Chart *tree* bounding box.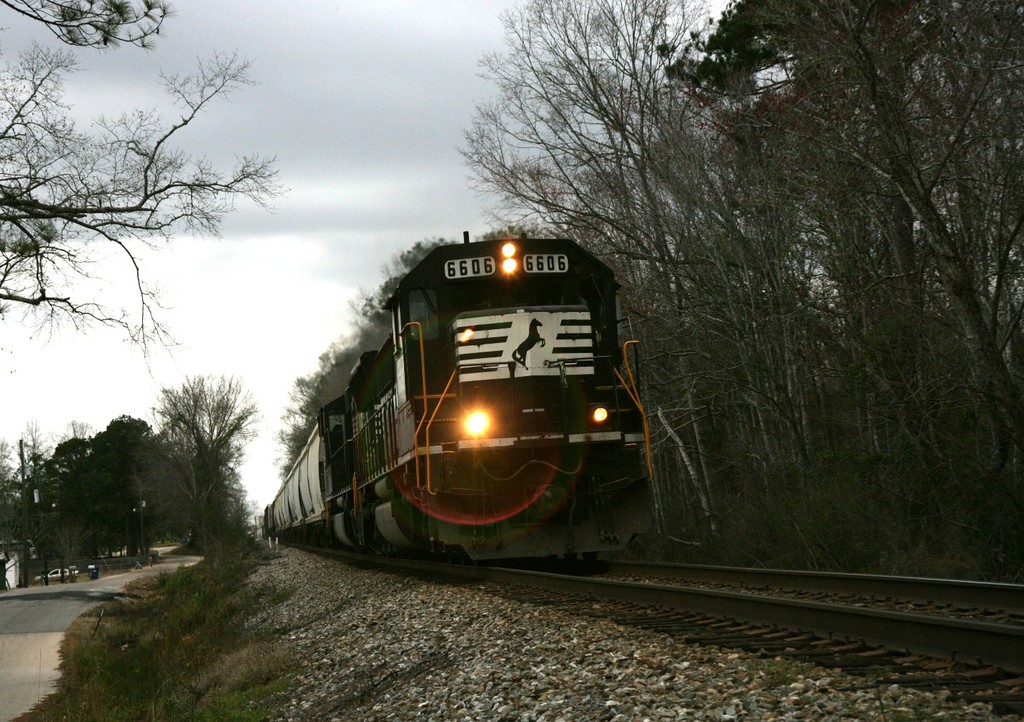
Charted: region(0, 429, 88, 573).
